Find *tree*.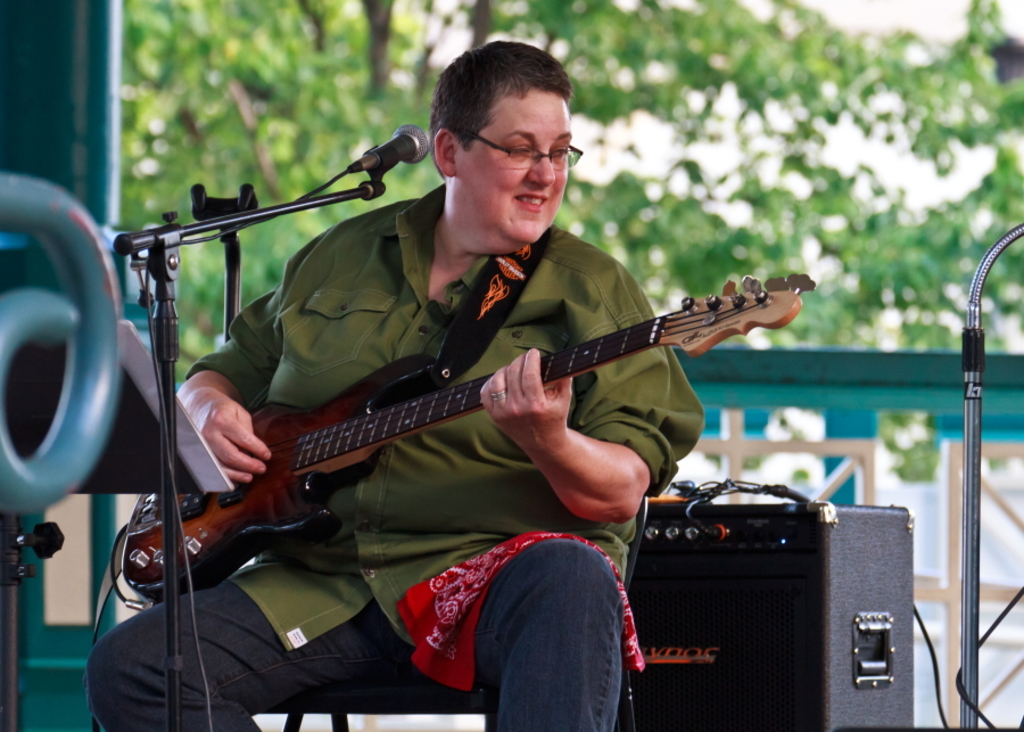
112,0,1023,483.
